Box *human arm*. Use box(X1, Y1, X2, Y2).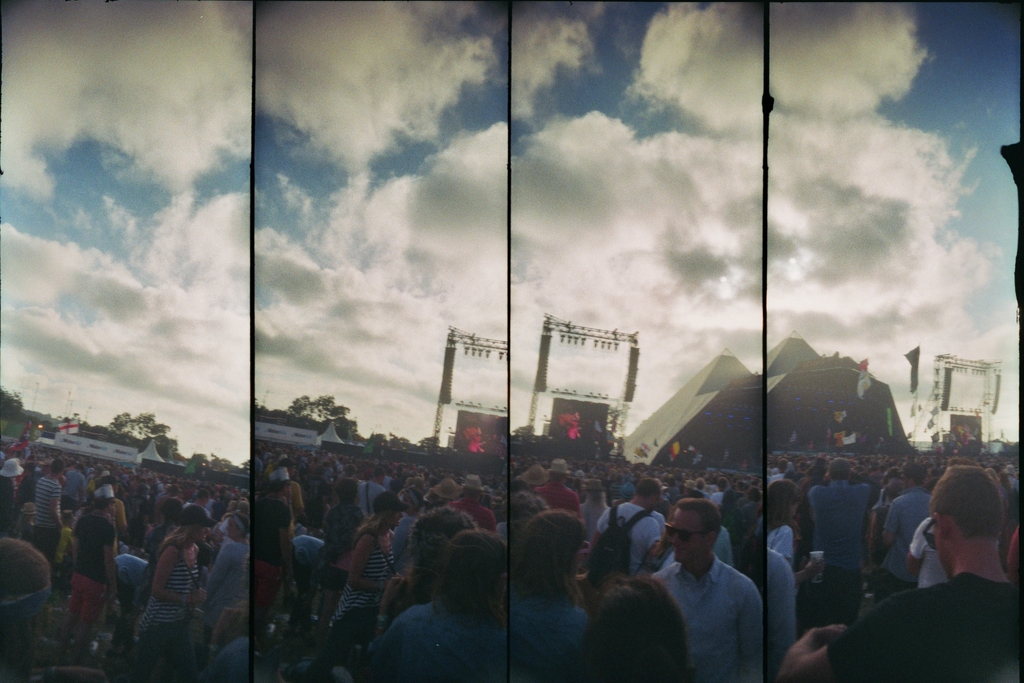
box(794, 557, 822, 583).
